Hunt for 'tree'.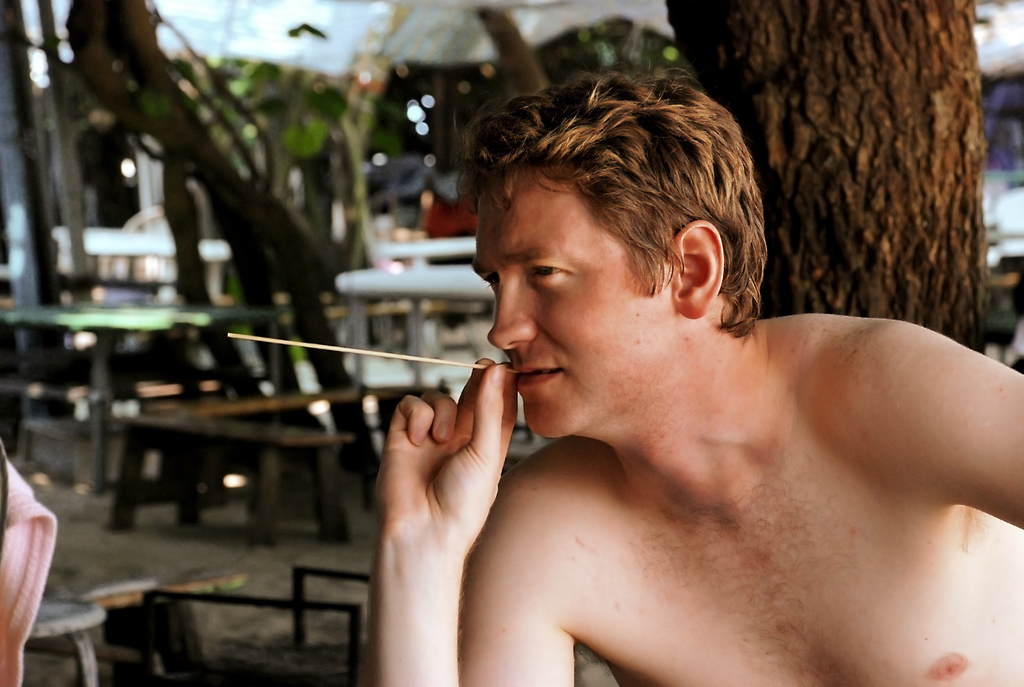
Hunted down at 689, 6, 1008, 335.
